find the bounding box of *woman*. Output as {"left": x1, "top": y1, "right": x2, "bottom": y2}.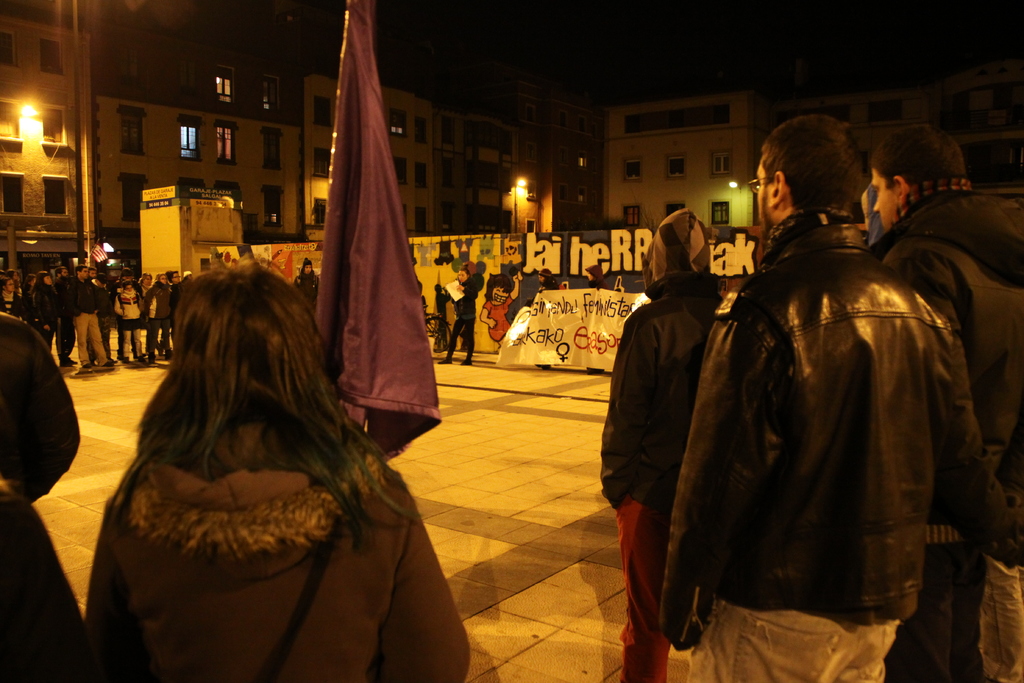
{"left": 26, "top": 271, "right": 65, "bottom": 347}.
